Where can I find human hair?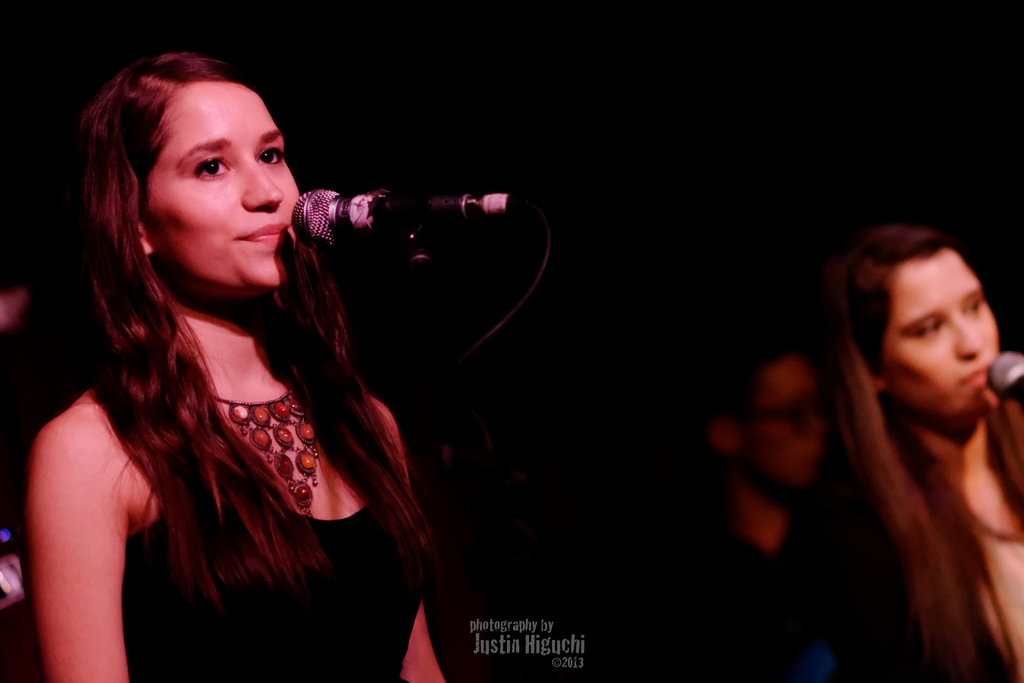
You can find it at <region>804, 236, 1002, 649</region>.
